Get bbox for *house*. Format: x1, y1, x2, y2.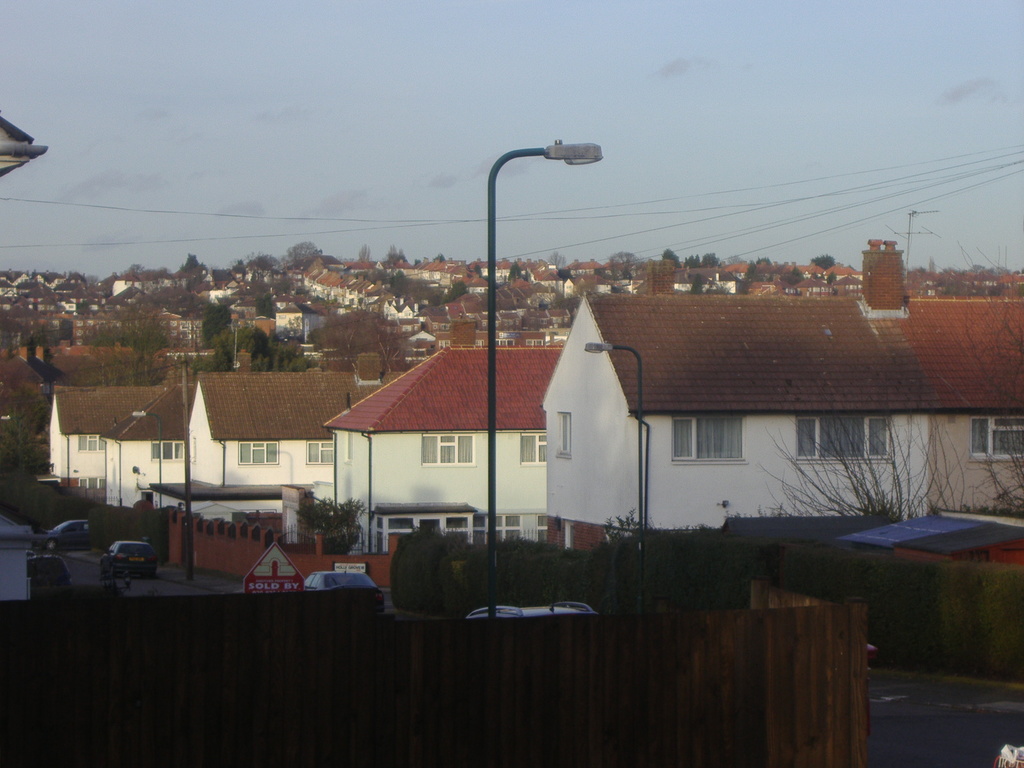
296, 342, 566, 525.
